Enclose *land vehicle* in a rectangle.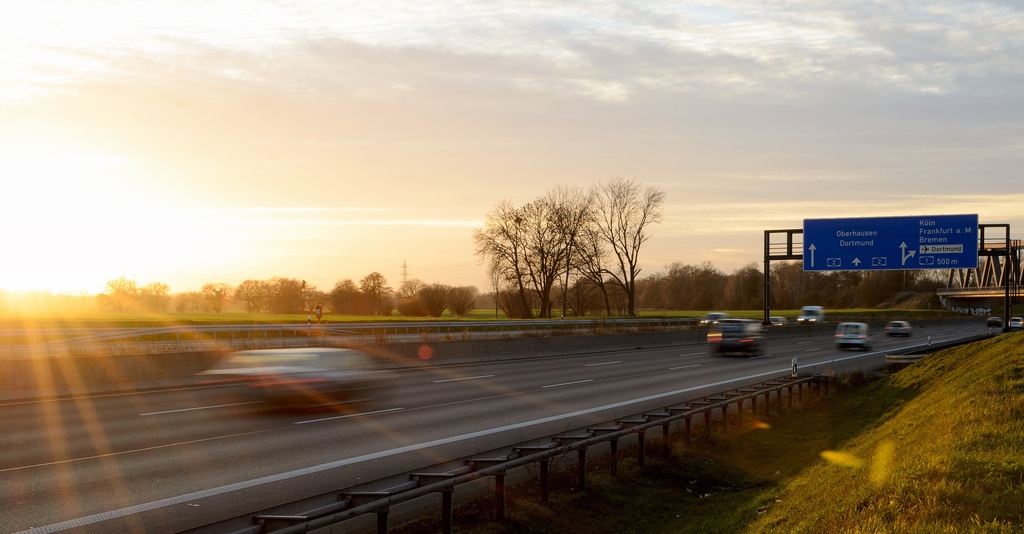
<bbox>985, 316, 1002, 327</bbox>.
